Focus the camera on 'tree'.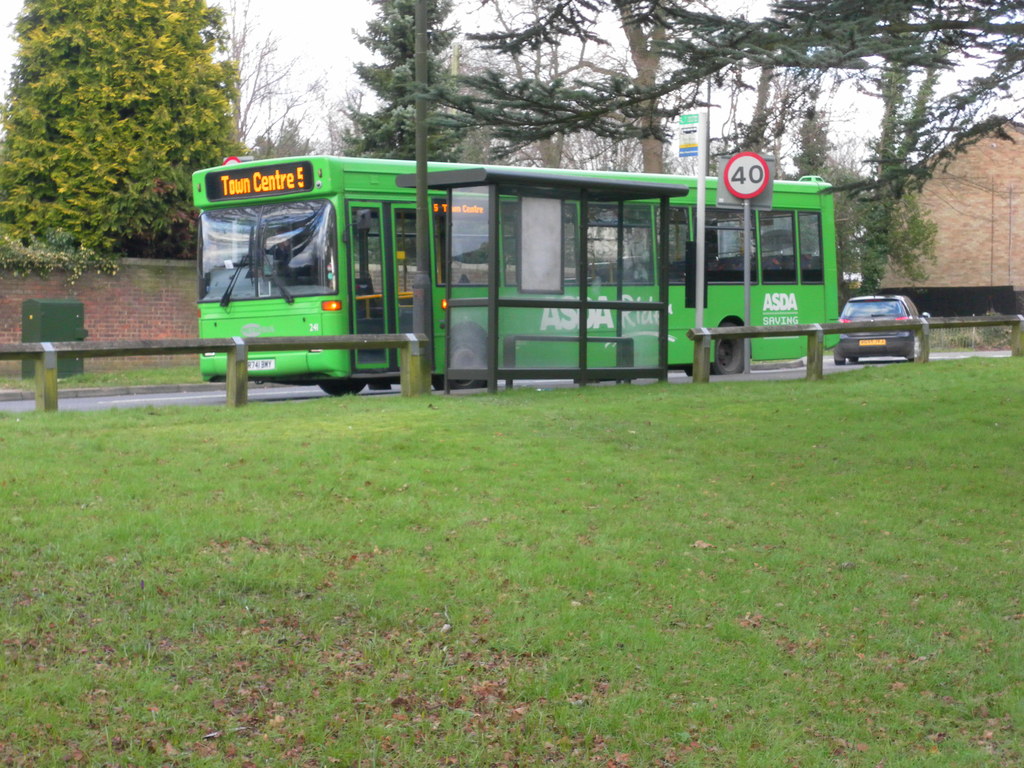
Focus region: region(184, 0, 320, 176).
